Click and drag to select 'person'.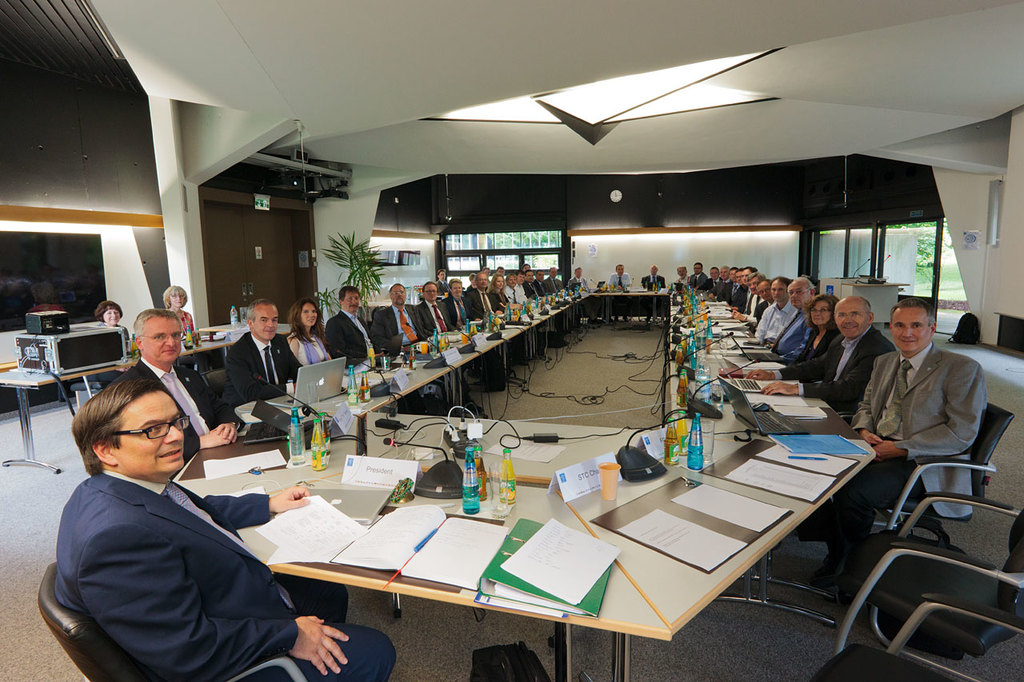
Selection: pyautogui.locateOnScreen(96, 301, 134, 358).
